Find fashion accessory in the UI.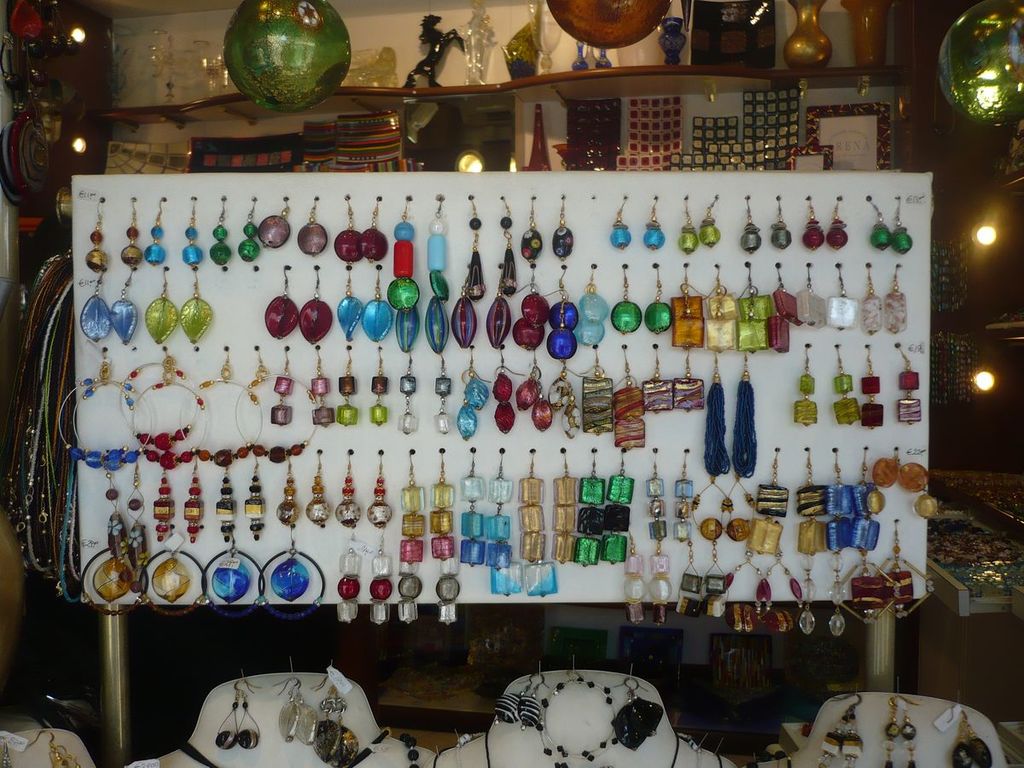
UI element at pyautogui.locateOnScreen(24, 726, 81, 767).
